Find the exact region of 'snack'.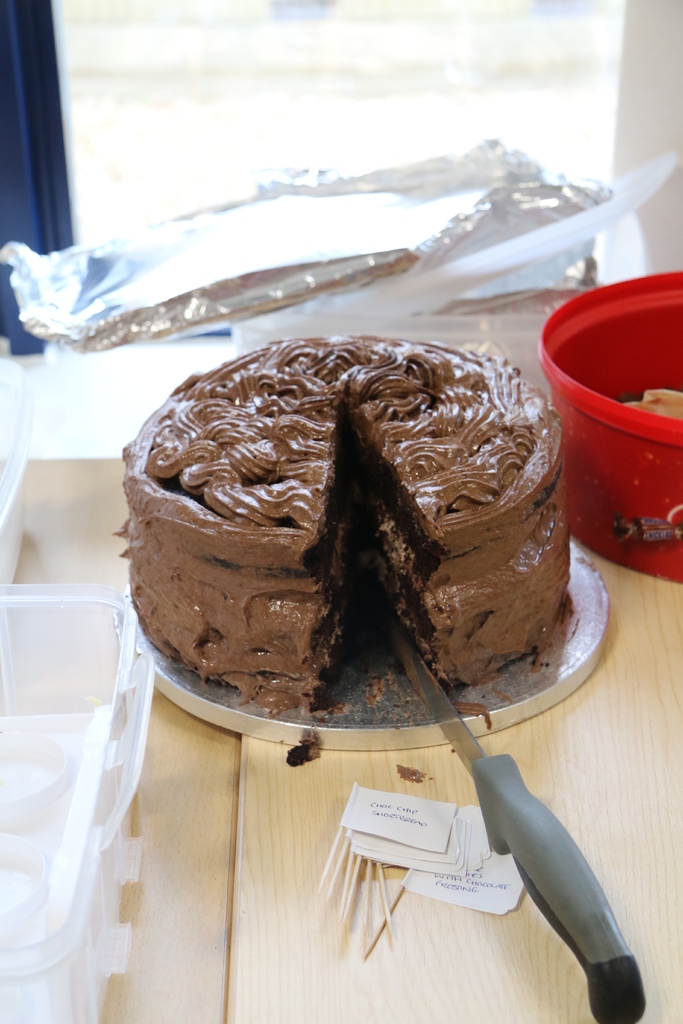
Exact region: l=74, t=332, r=583, b=749.
